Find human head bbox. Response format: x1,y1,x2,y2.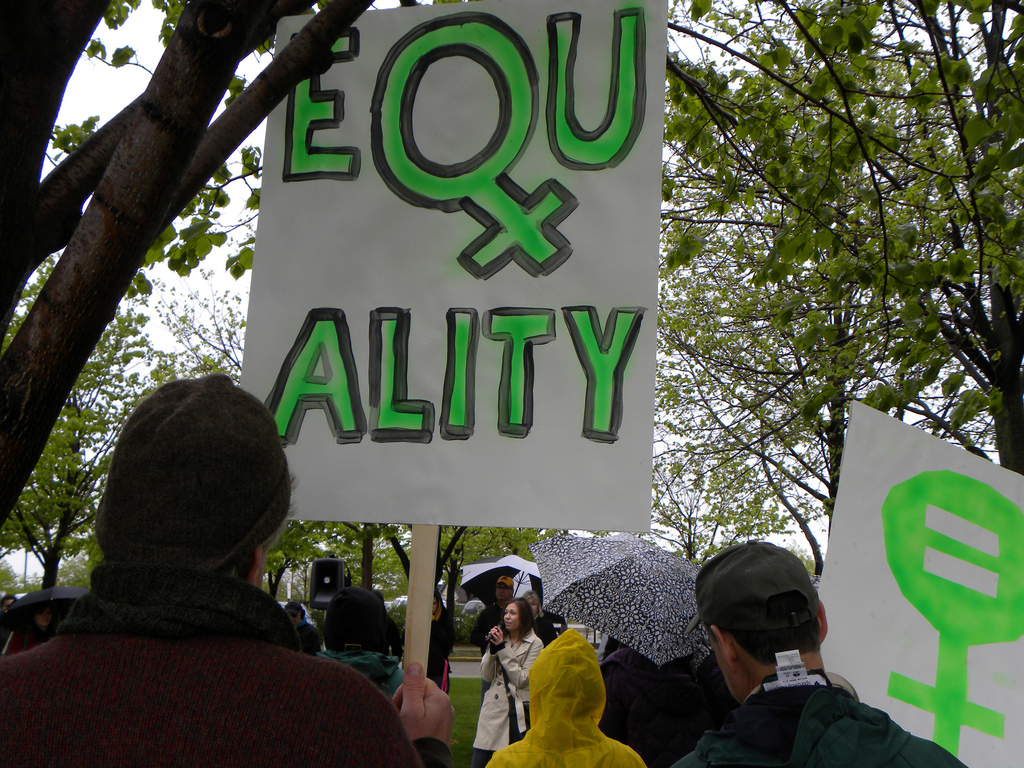
689,552,844,710.
